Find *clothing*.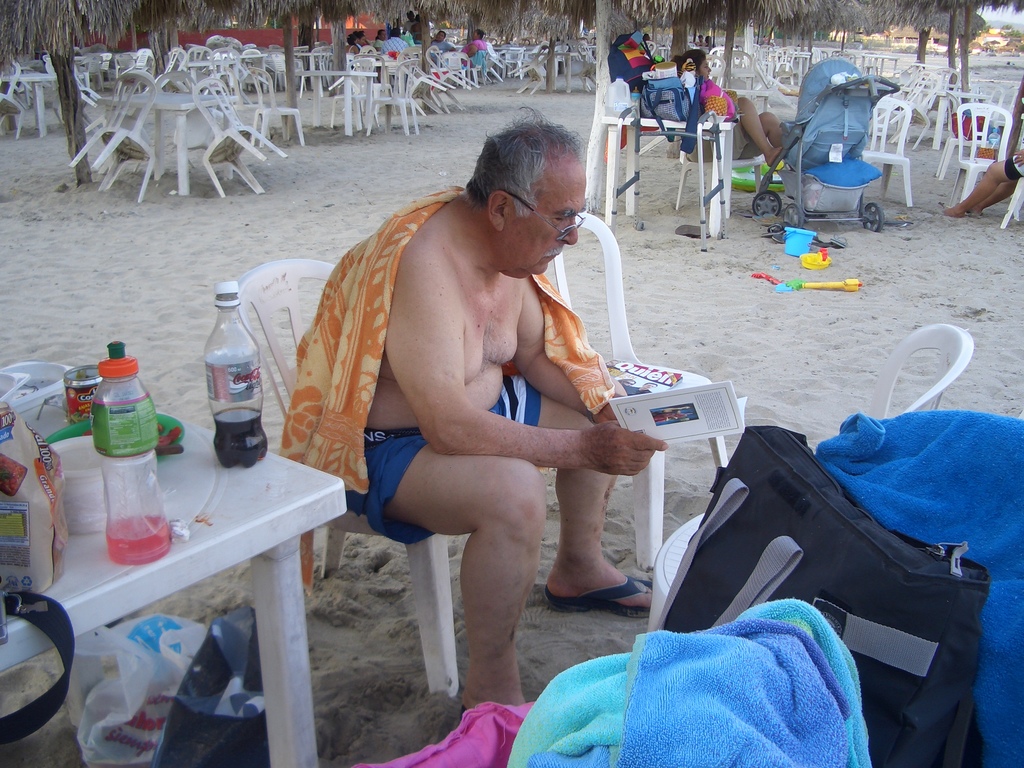
(x1=346, y1=374, x2=541, y2=546).
